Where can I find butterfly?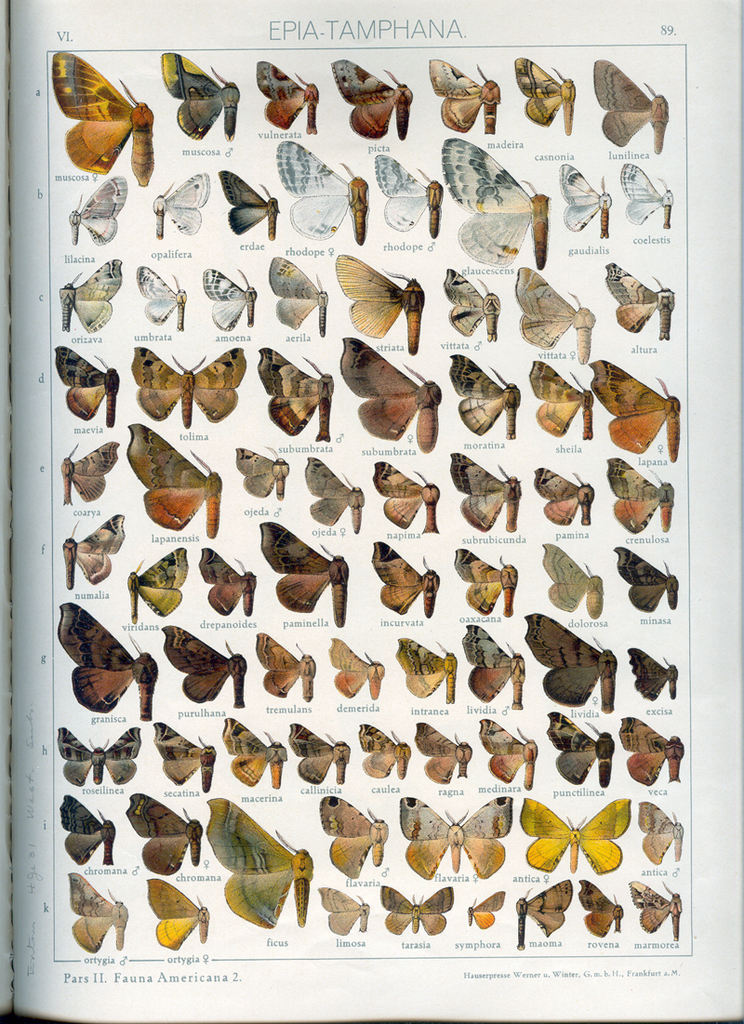
You can find it at x1=65, y1=868, x2=126, y2=954.
